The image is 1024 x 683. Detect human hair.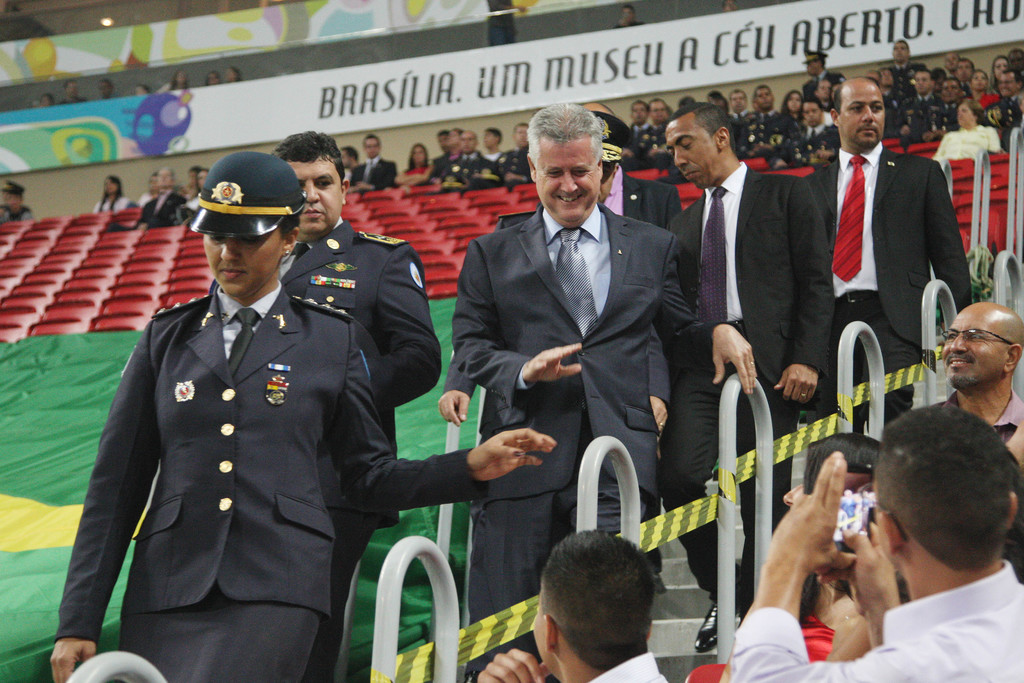
Detection: detection(341, 147, 362, 167).
